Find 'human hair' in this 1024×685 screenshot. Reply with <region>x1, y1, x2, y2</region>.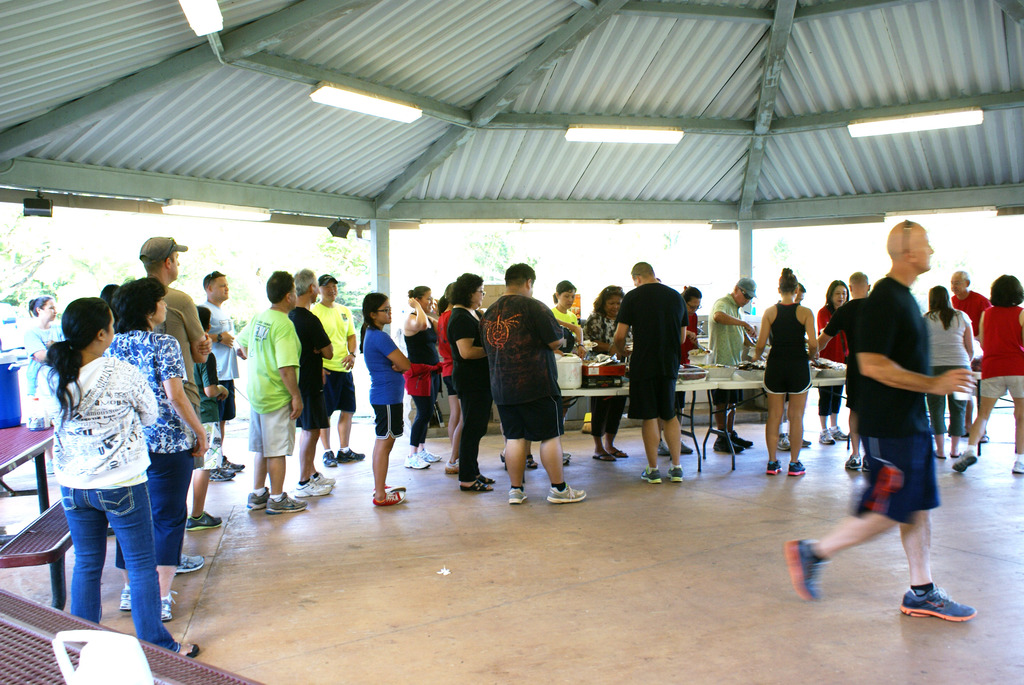
<region>451, 272, 485, 302</region>.
